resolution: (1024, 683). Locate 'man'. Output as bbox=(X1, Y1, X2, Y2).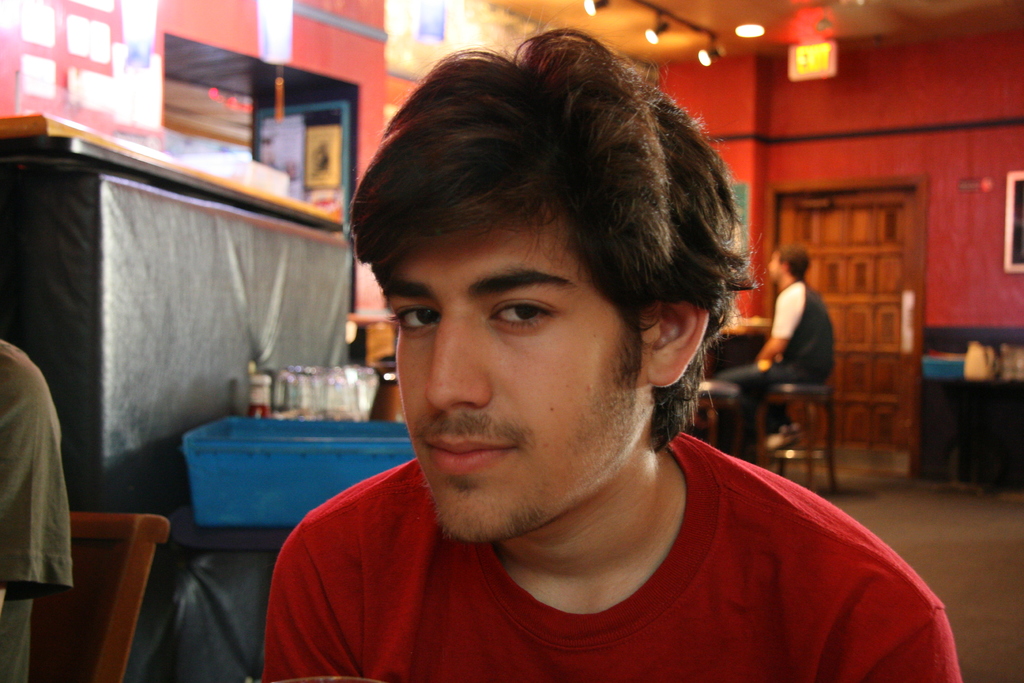
bbox=(206, 46, 933, 671).
